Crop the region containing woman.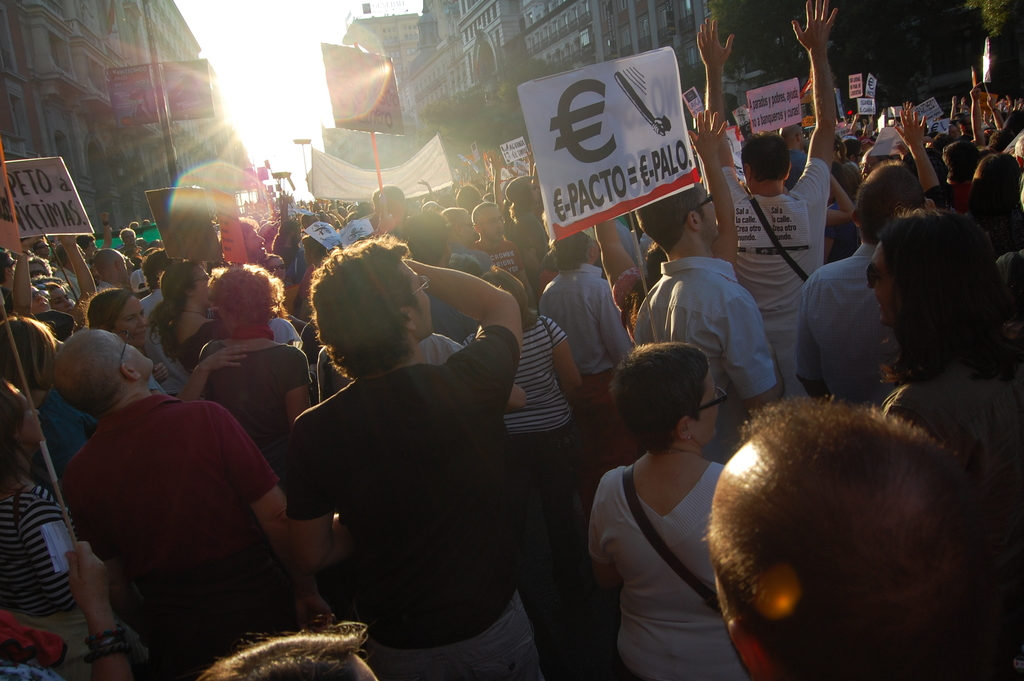
Crop region: bbox=[0, 372, 125, 680].
